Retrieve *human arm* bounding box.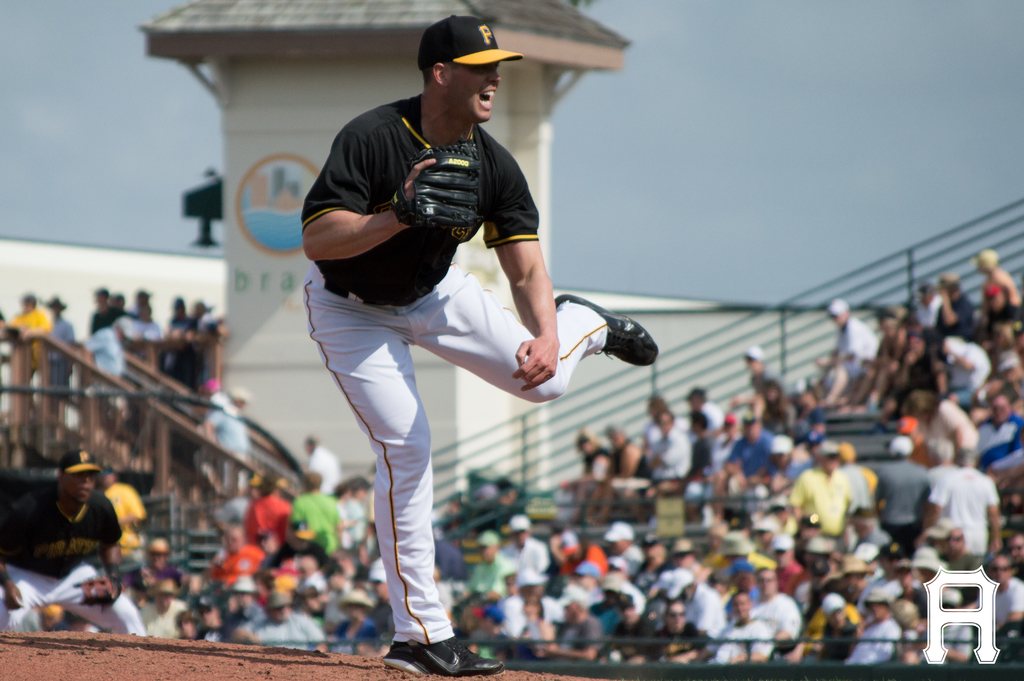
Bounding box: <bbox>787, 477, 804, 515</bbox>.
